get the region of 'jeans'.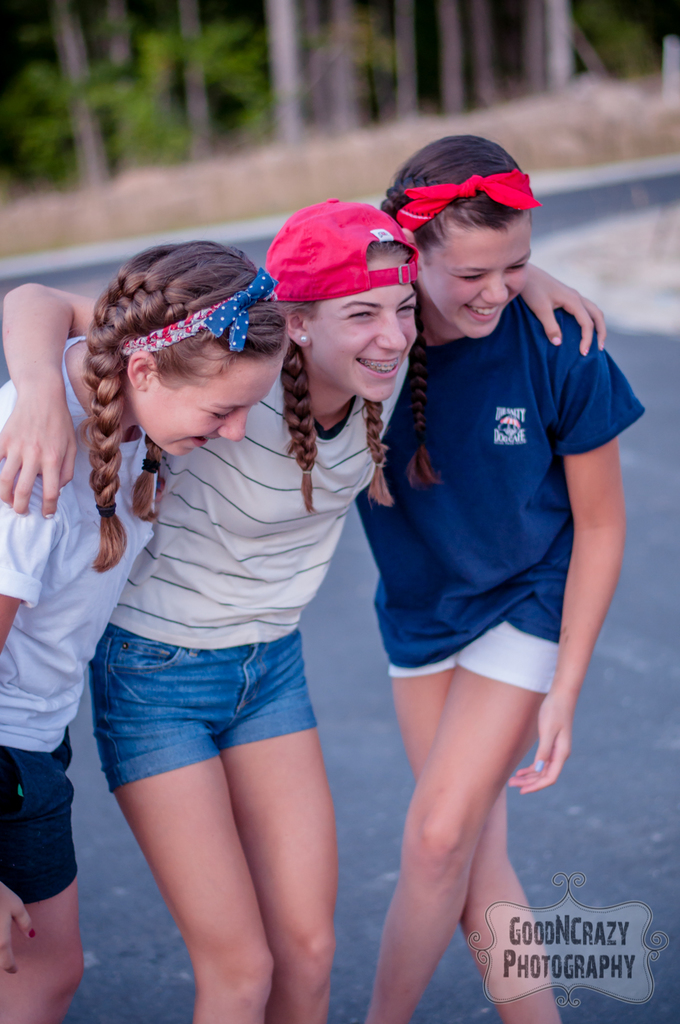
bbox=[84, 611, 290, 806].
